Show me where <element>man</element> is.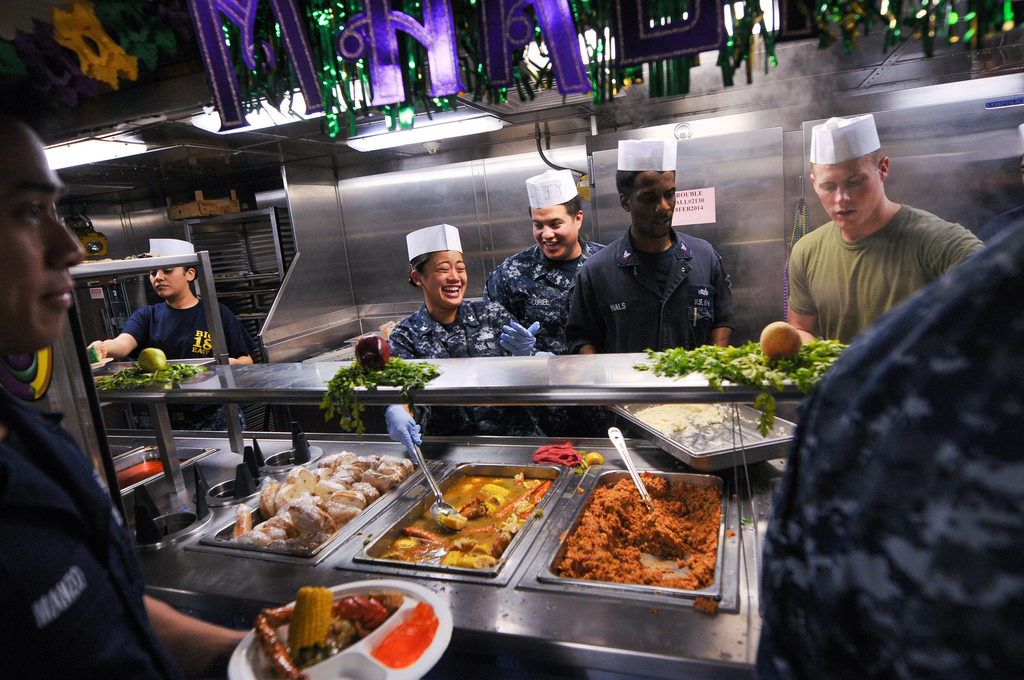
<element>man</element> is at box(0, 117, 247, 679).
